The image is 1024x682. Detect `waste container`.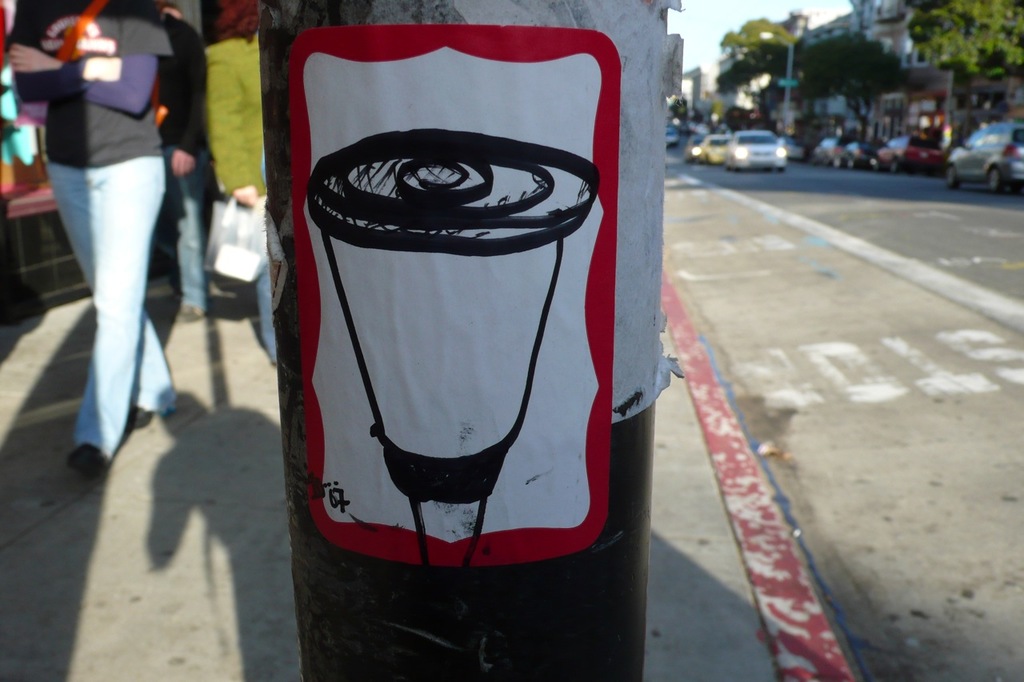
Detection: rect(257, 0, 687, 681).
